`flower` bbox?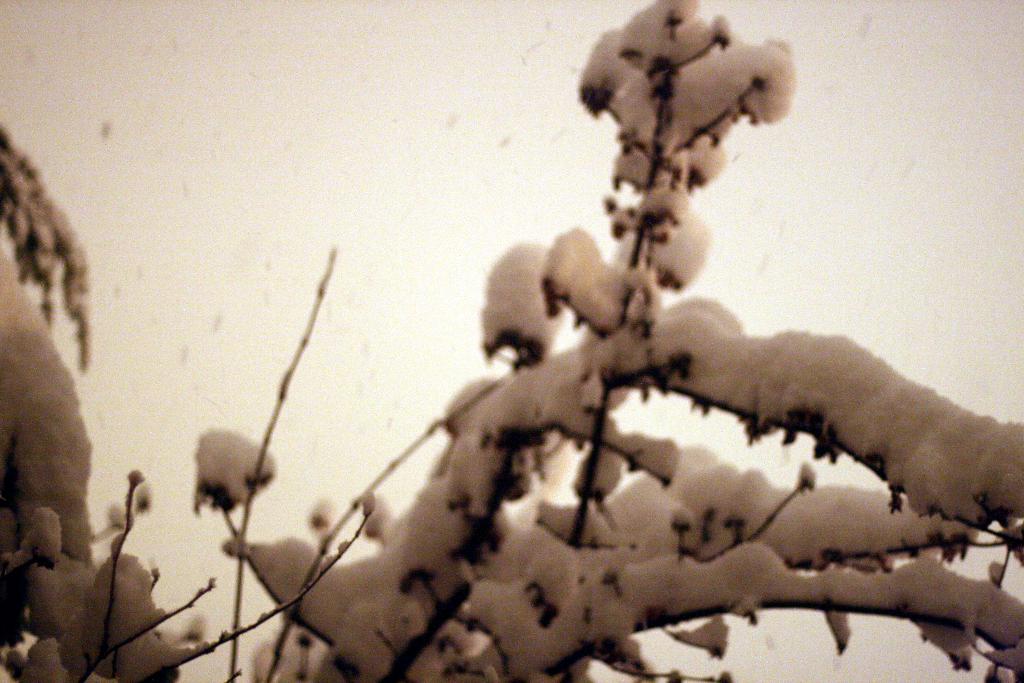
bbox=[182, 430, 259, 533]
